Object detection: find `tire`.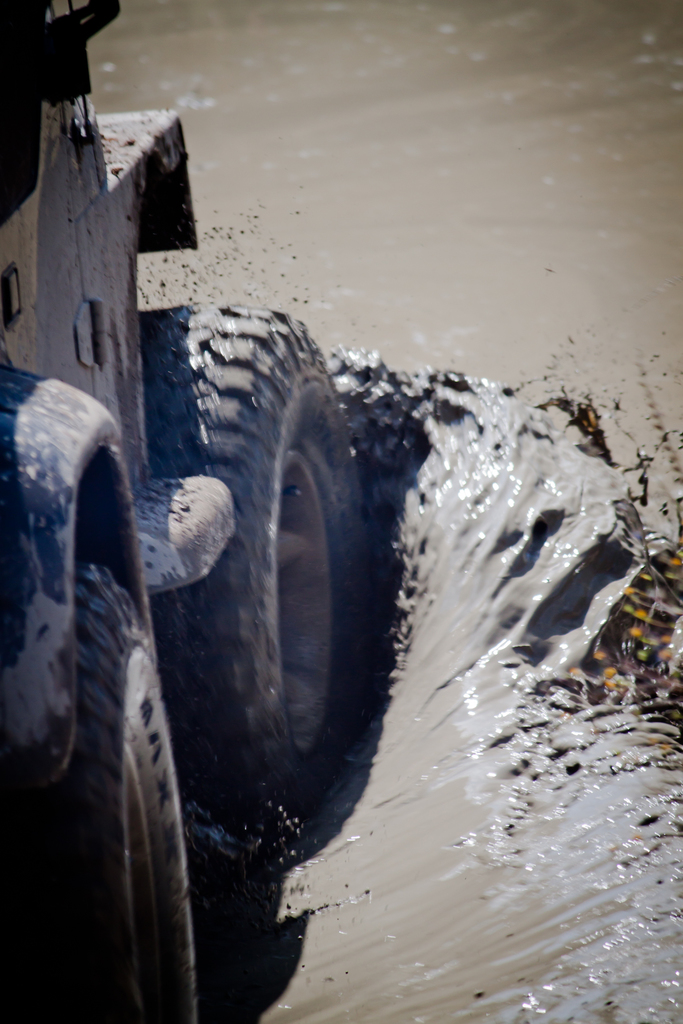
x1=5, y1=559, x2=200, y2=1023.
